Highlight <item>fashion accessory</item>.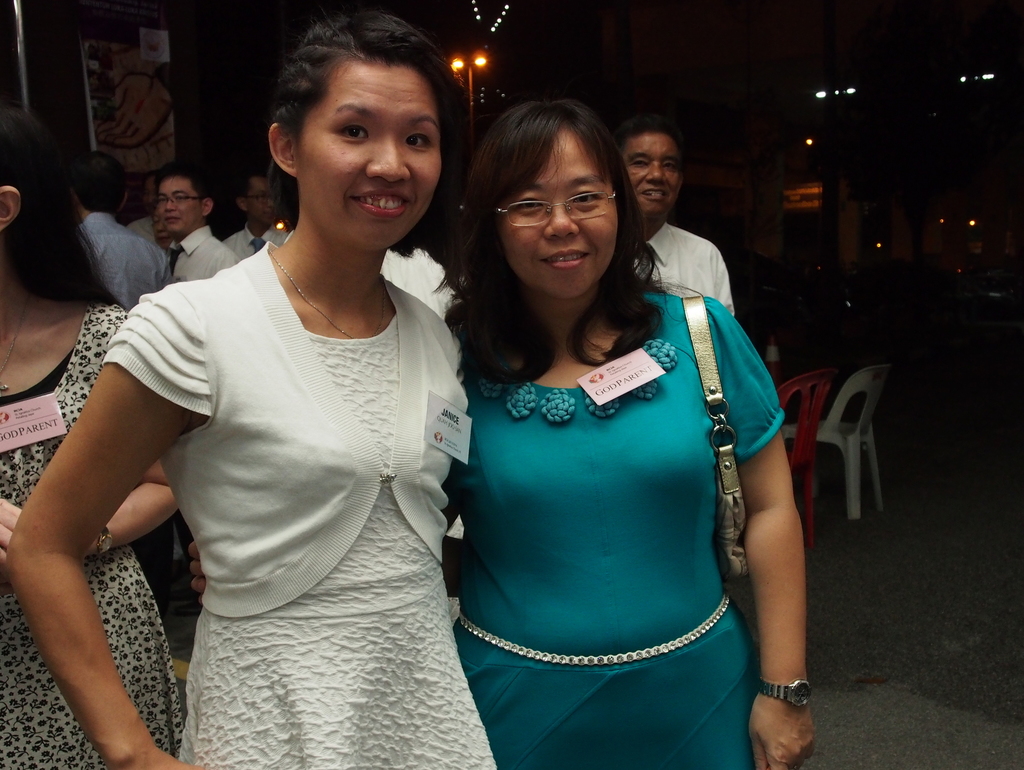
Highlighted region: 756, 679, 813, 711.
